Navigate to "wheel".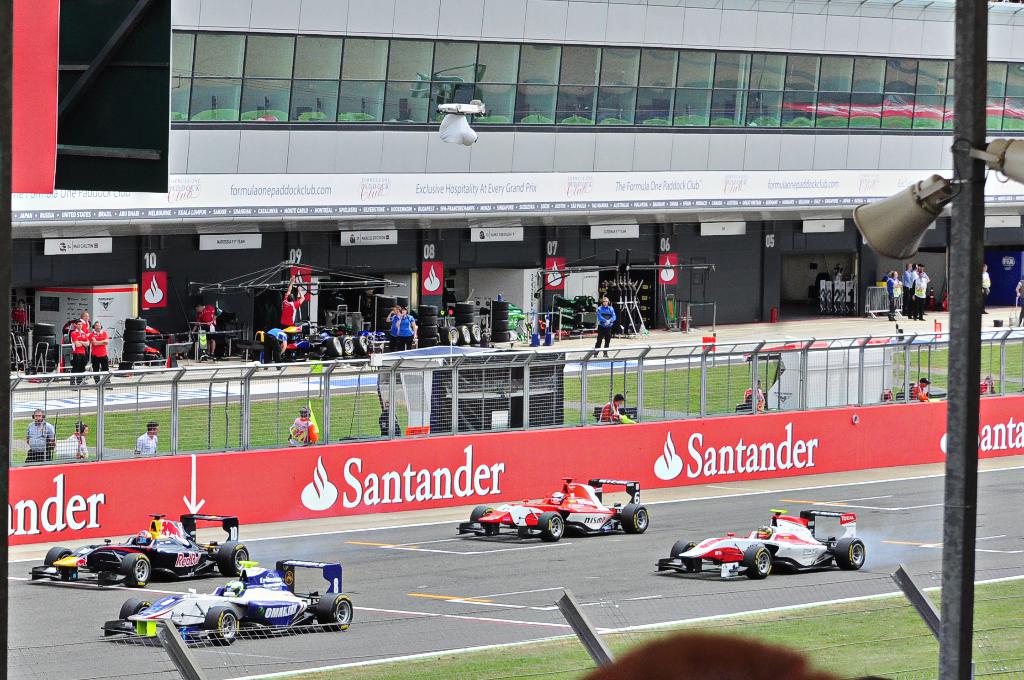
Navigation target: bbox=(618, 500, 649, 534).
